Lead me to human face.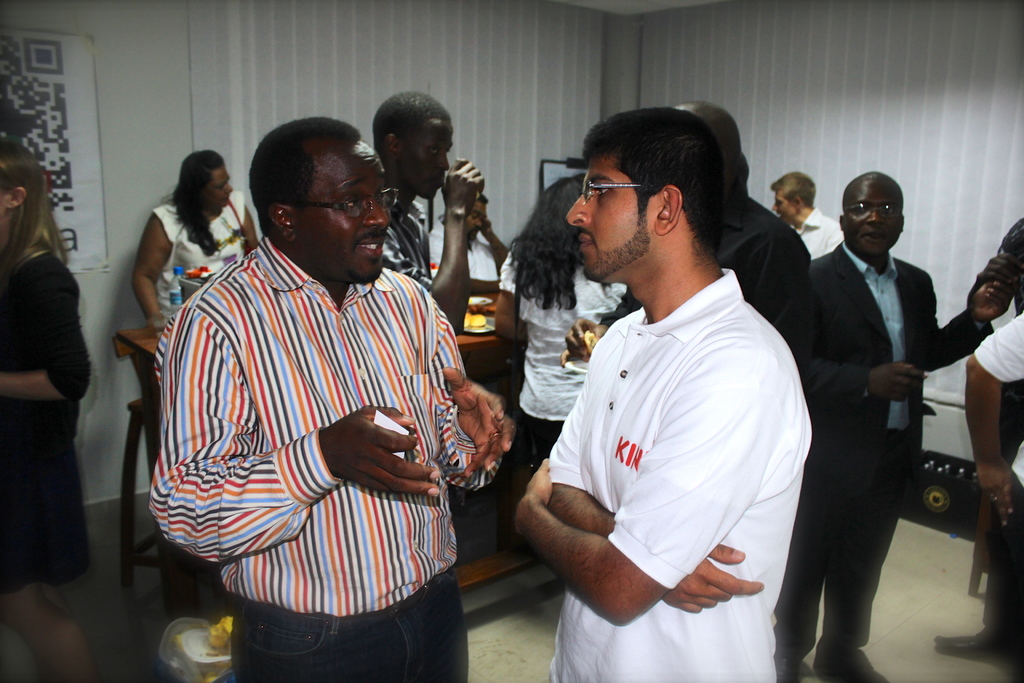
Lead to Rect(465, 199, 488, 243).
